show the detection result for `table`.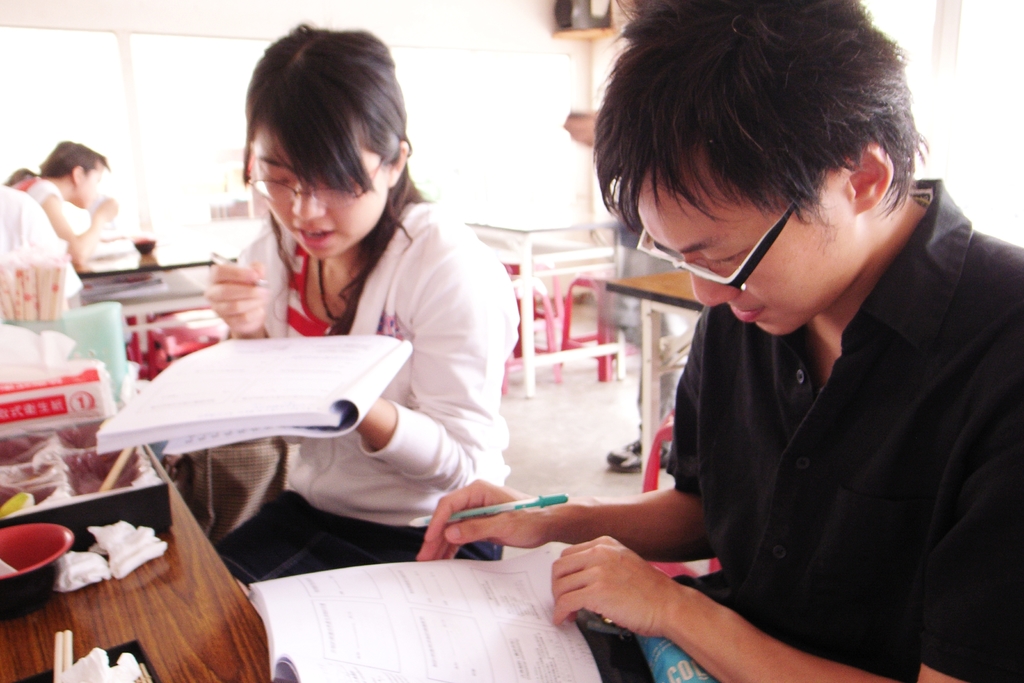
x1=472 y1=204 x2=632 y2=400.
